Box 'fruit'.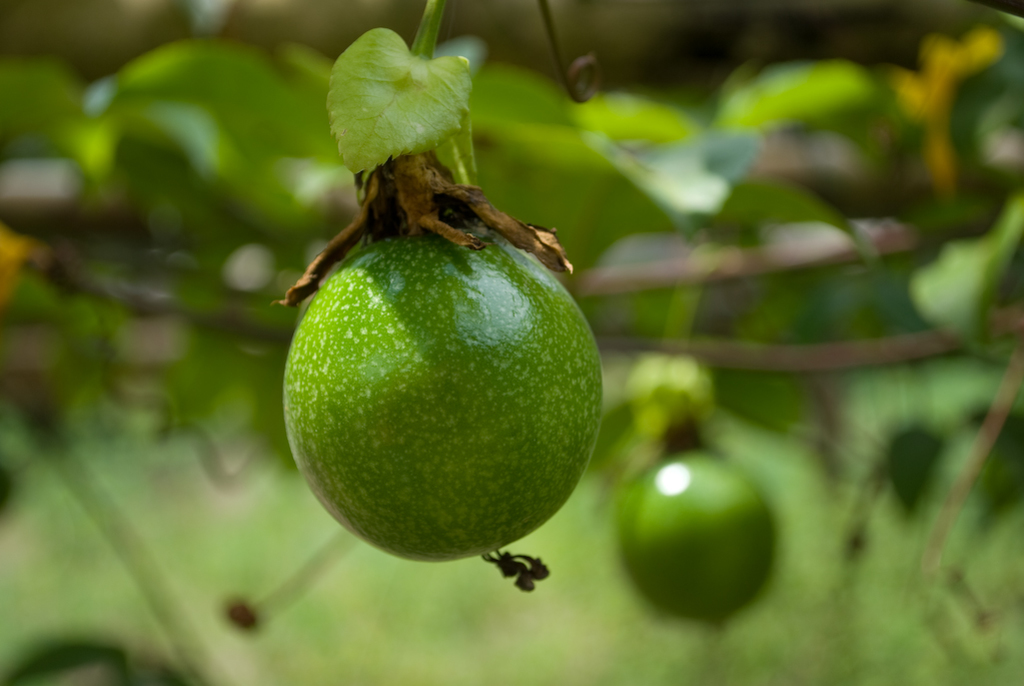
<box>283,217,597,581</box>.
